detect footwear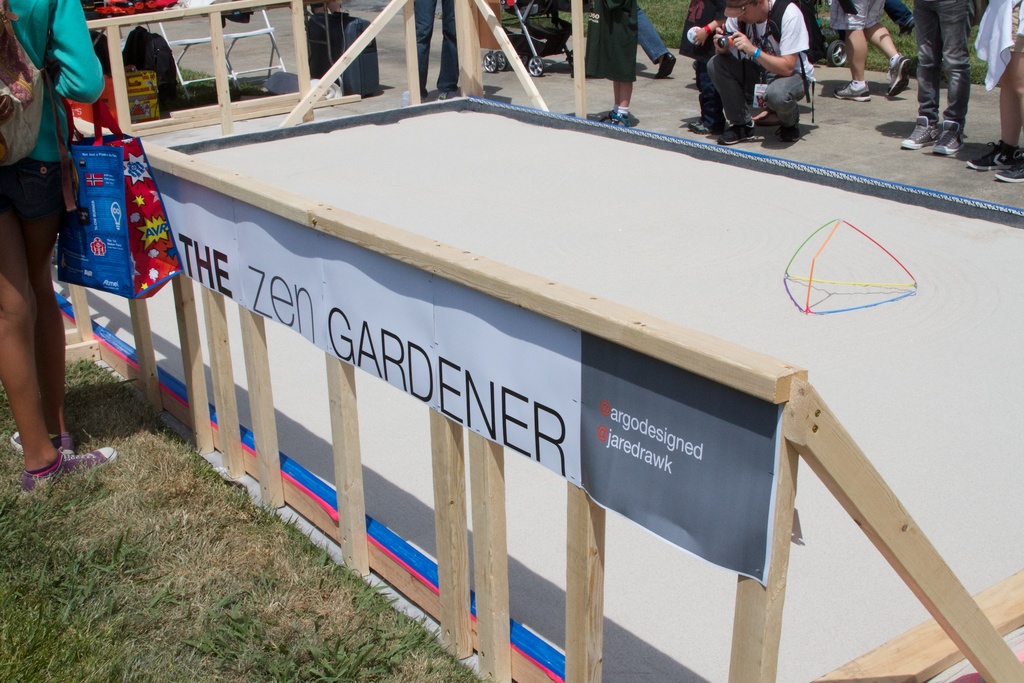
box(892, 15, 917, 40)
